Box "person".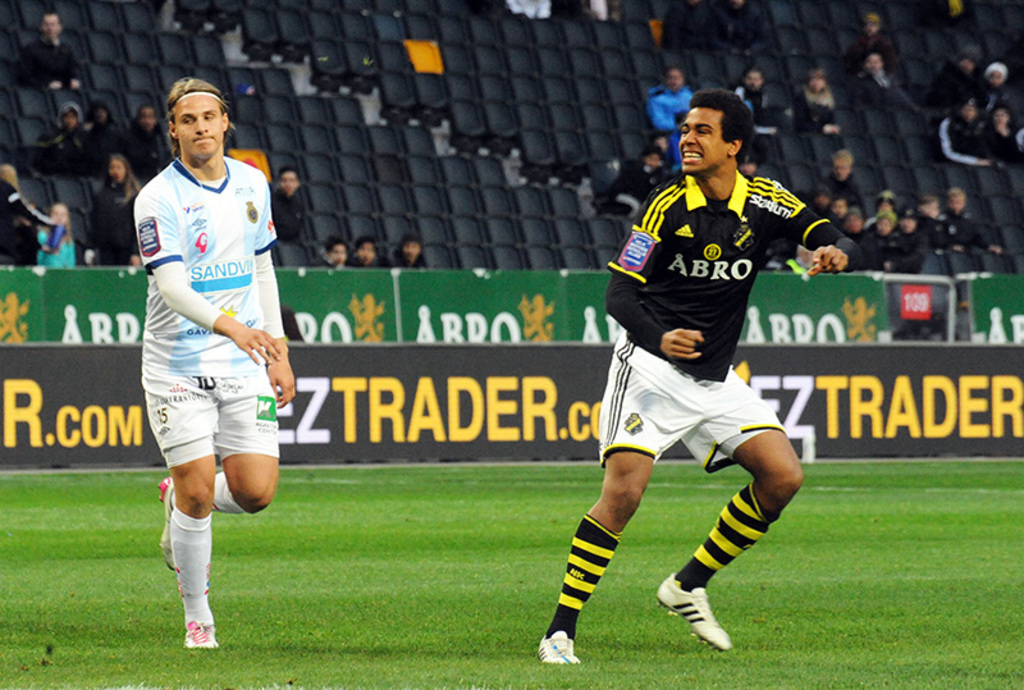
<bbox>527, 84, 859, 670</bbox>.
